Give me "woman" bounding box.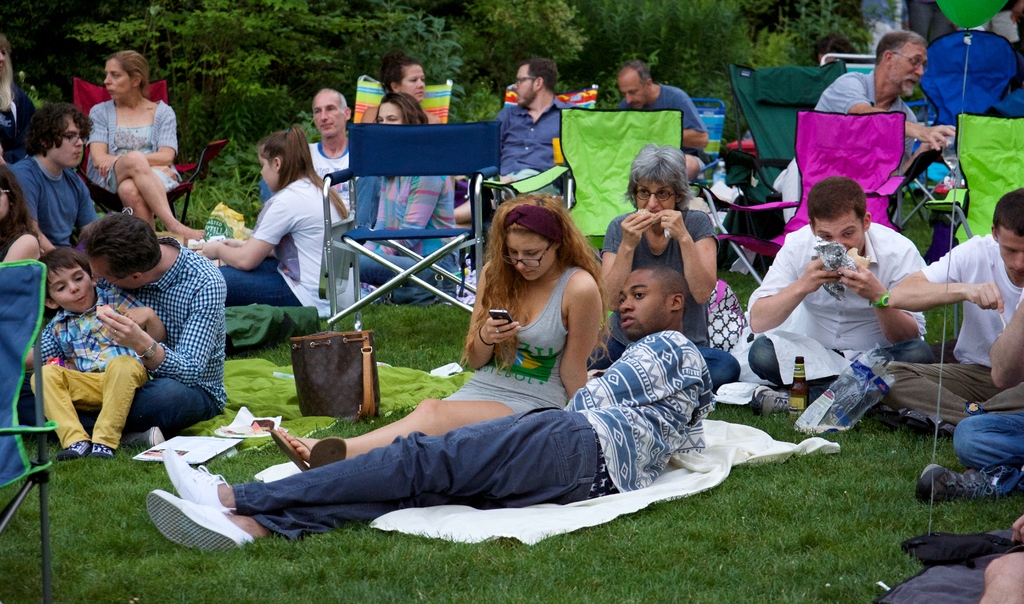
locate(600, 144, 735, 386).
